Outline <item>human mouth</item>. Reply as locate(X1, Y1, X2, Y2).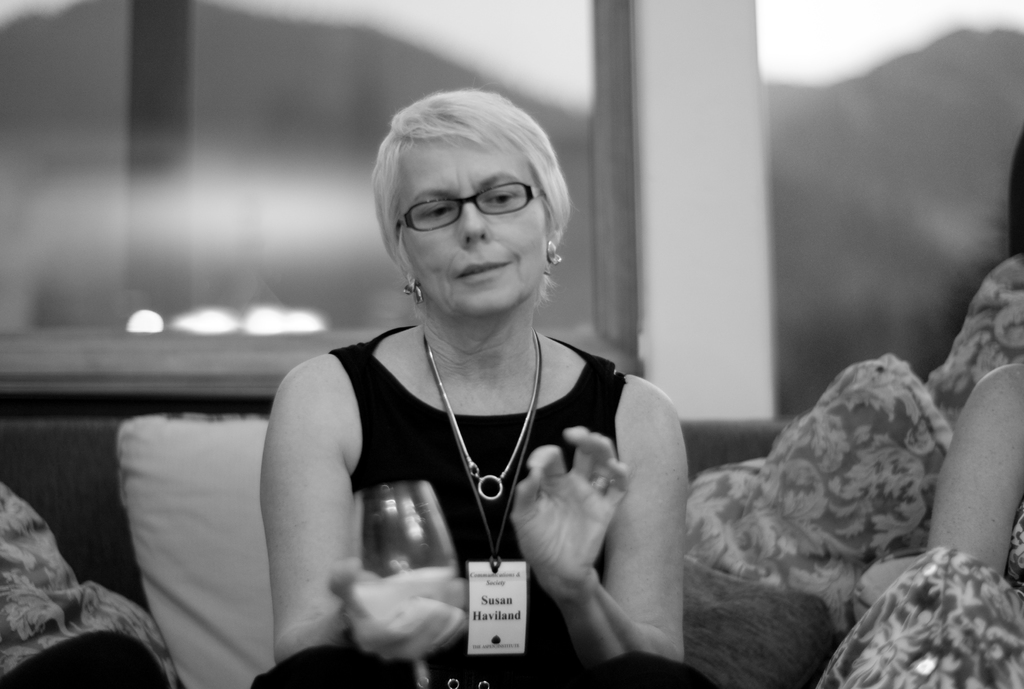
locate(455, 259, 514, 291).
